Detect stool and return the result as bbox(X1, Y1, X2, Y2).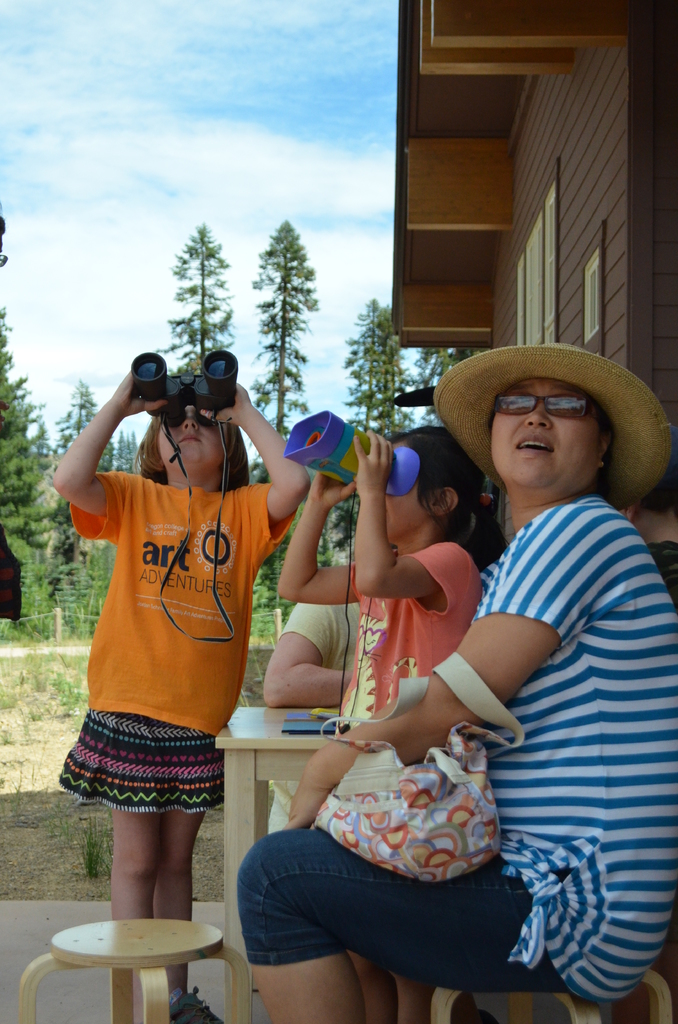
bbox(15, 917, 252, 1023).
